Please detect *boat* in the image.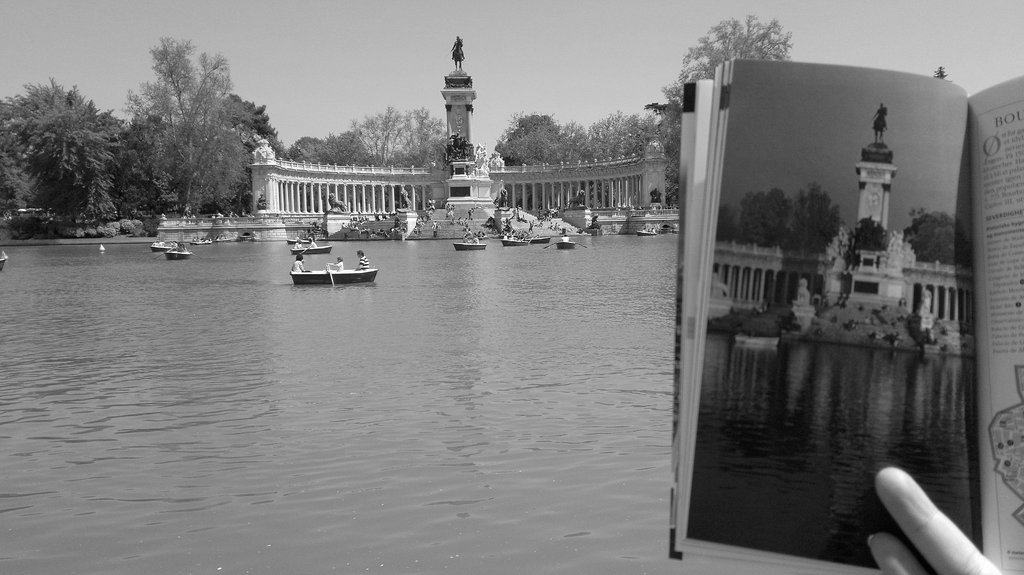
(0,251,8,271).
